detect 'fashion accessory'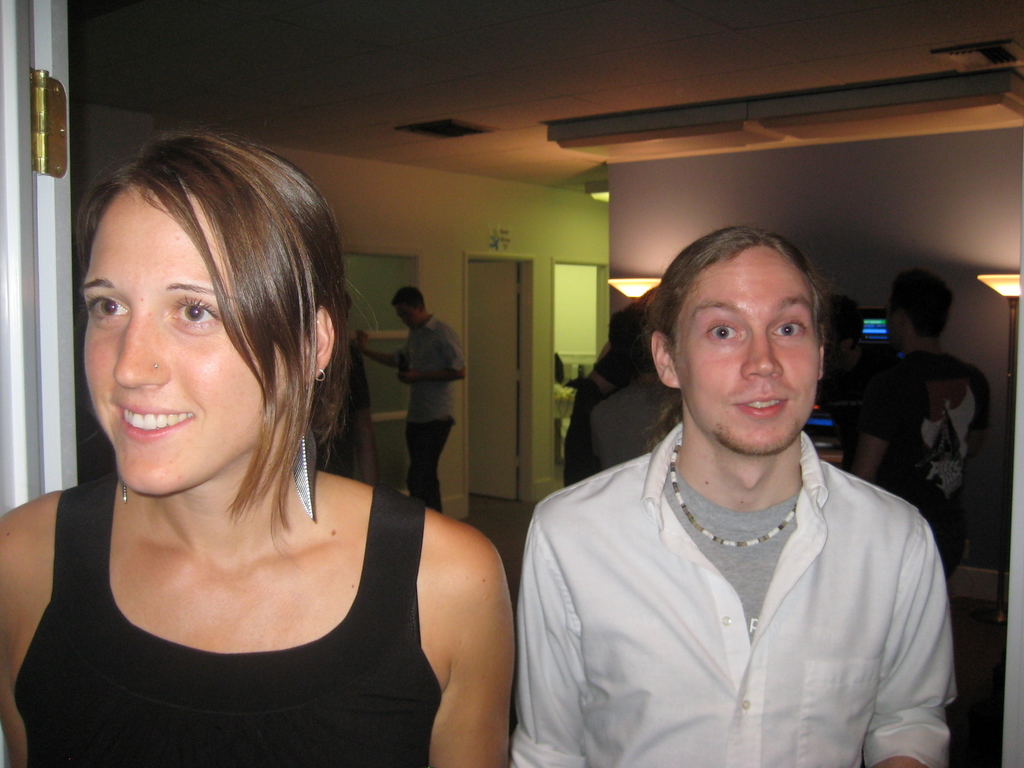
(x1=122, y1=480, x2=126, y2=499)
